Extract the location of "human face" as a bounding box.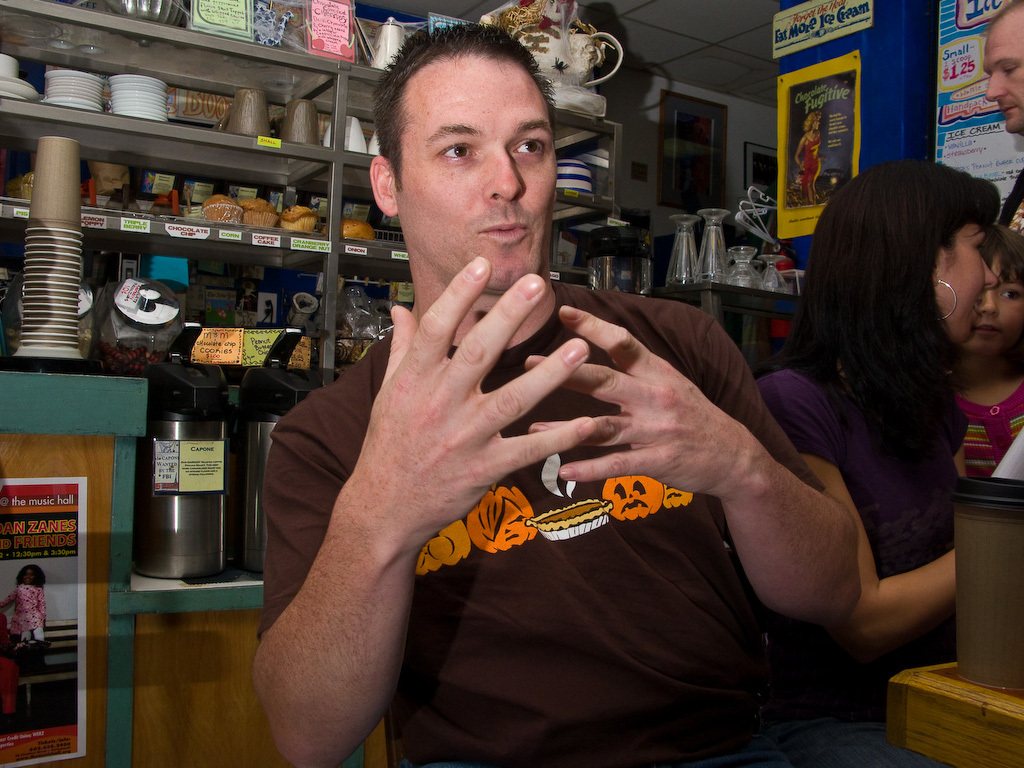
<bbox>391, 53, 558, 292</bbox>.
